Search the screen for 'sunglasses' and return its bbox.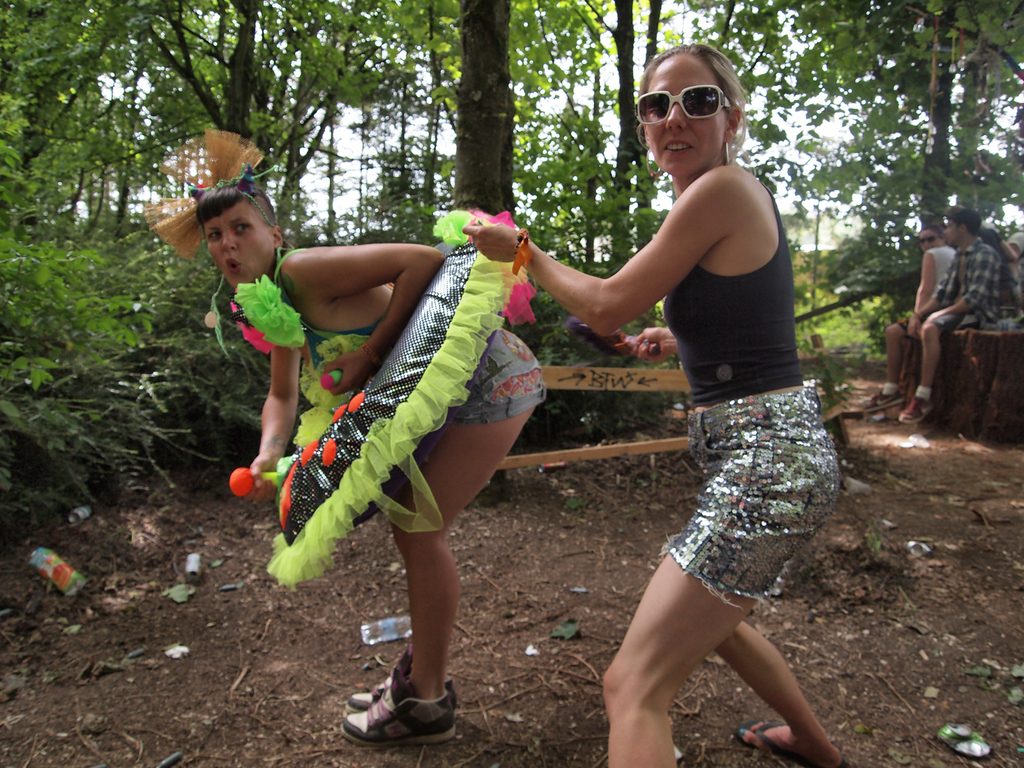
Found: l=914, t=236, r=941, b=246.
